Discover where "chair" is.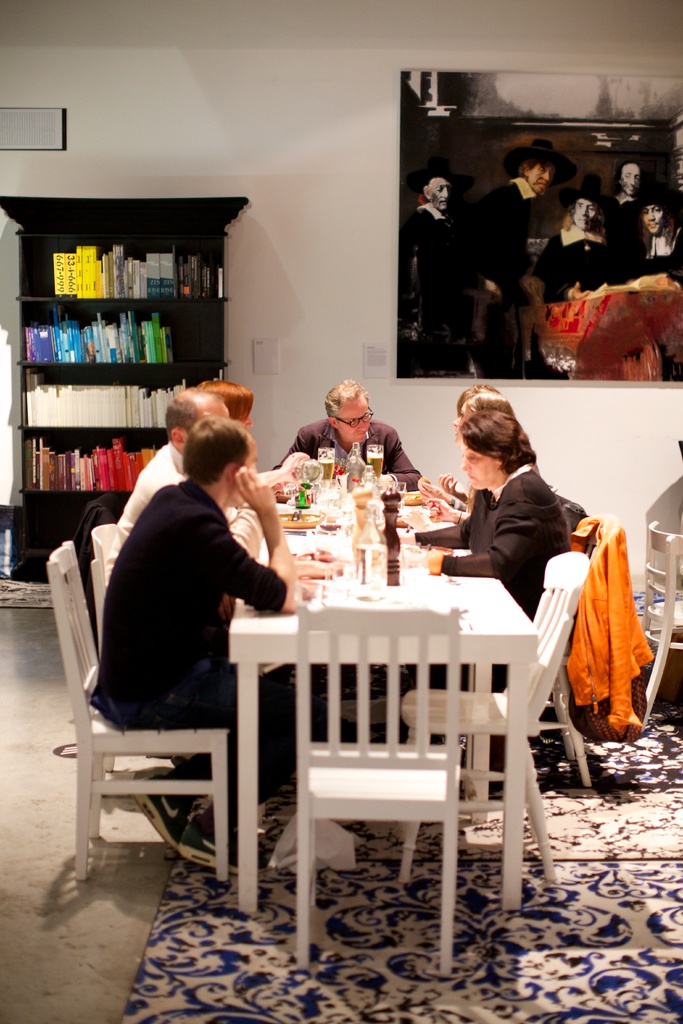
Discovered at bbox=(577, 515, 623, 804).
